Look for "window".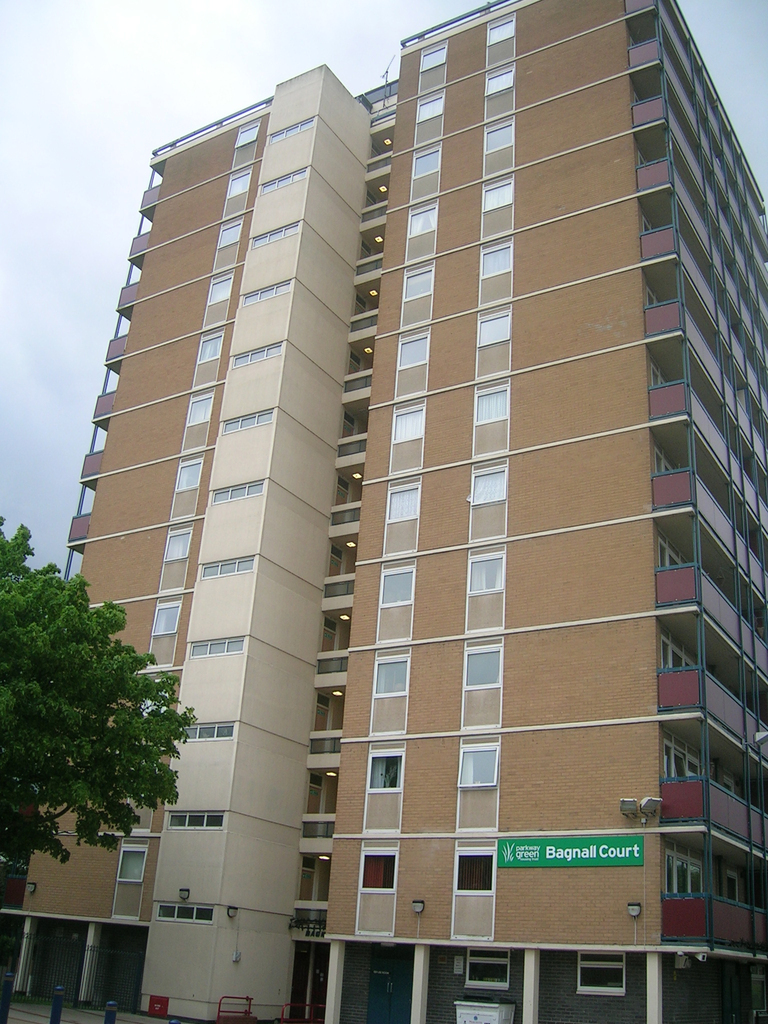
Found: [x1=159, y1=797, x2=228, y2=837].
